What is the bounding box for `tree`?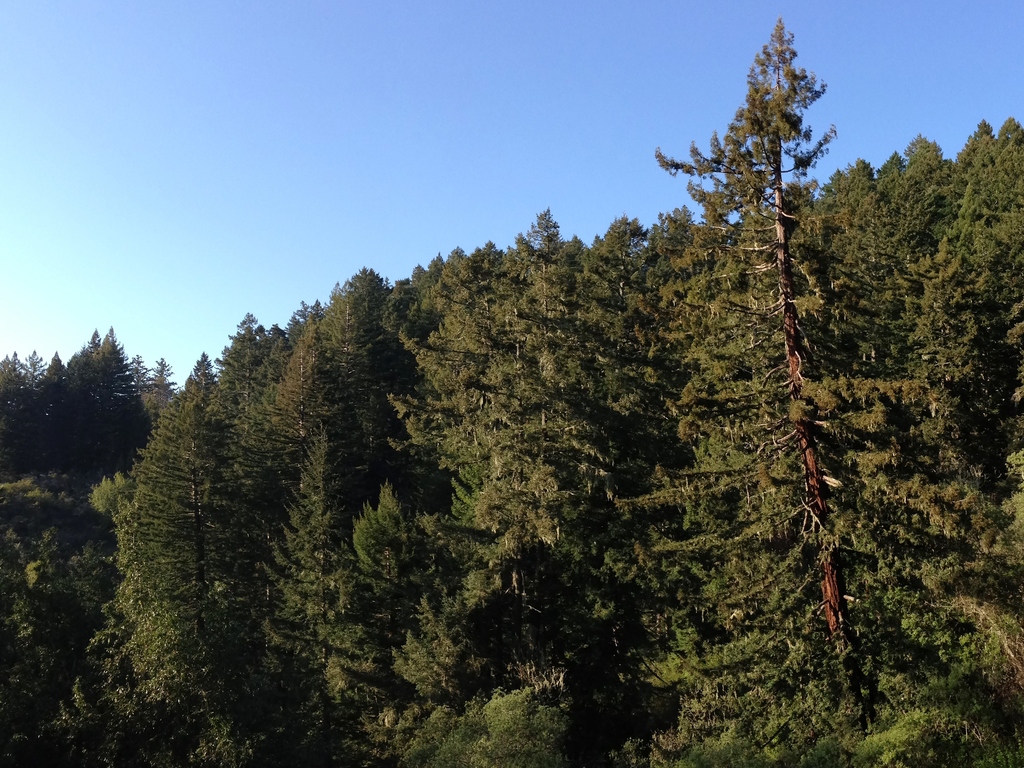
select_region(293, 241, 440, 529).
